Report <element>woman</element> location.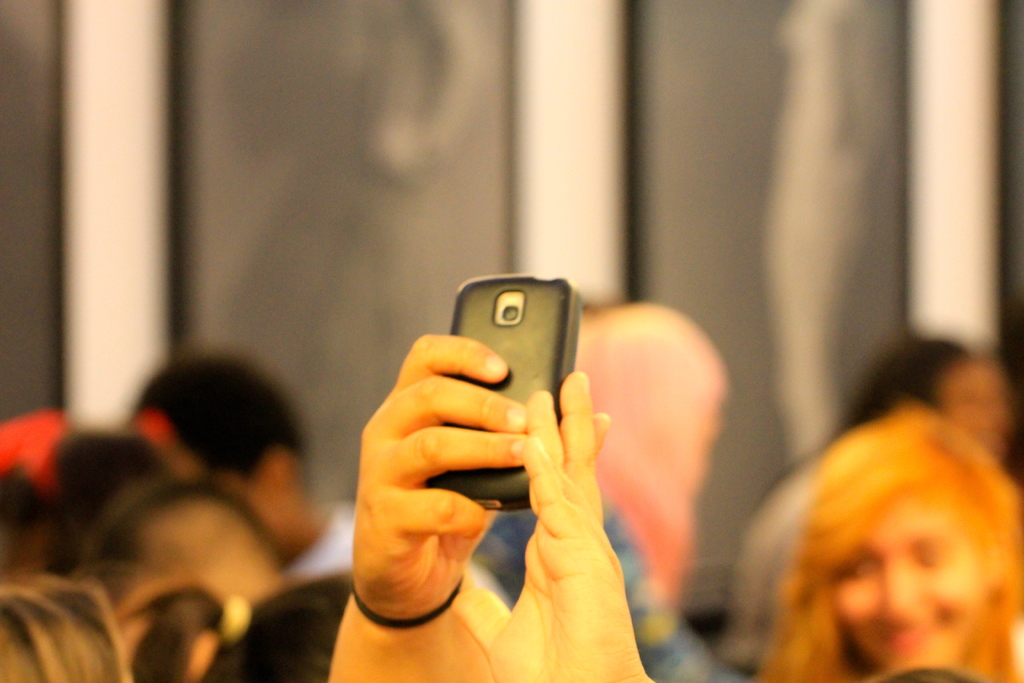
Report: <region>740, 414, 1023, 682</region>.
